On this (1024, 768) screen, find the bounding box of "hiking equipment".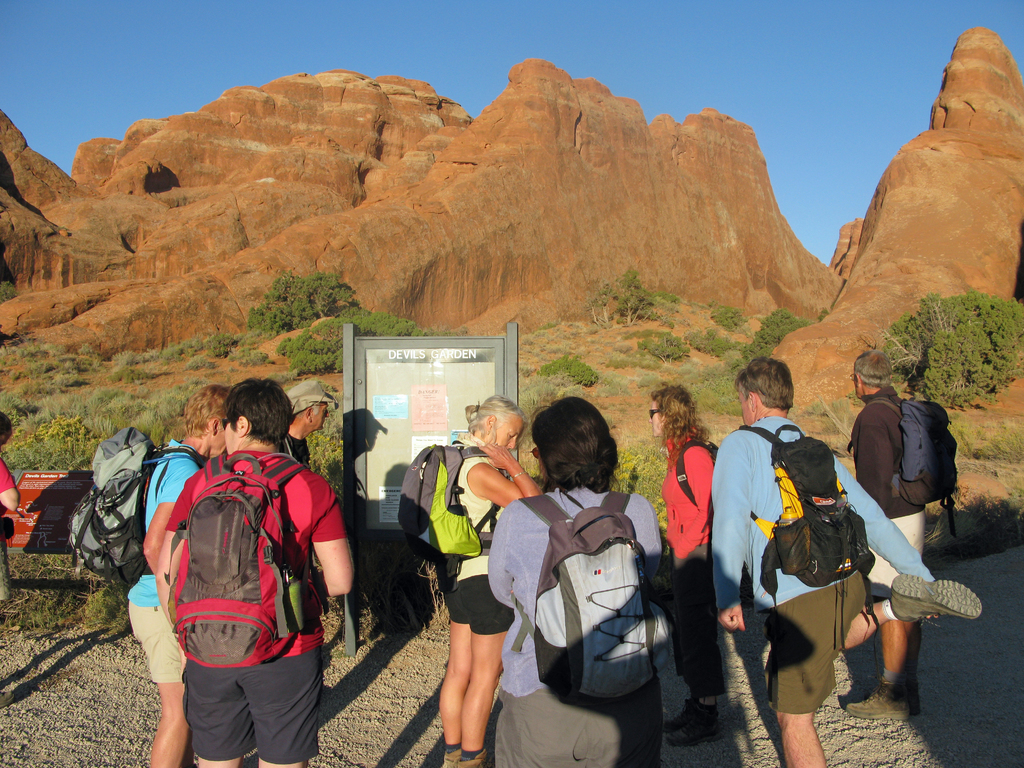
Bounding box: box(458, 751, 488, 767).
